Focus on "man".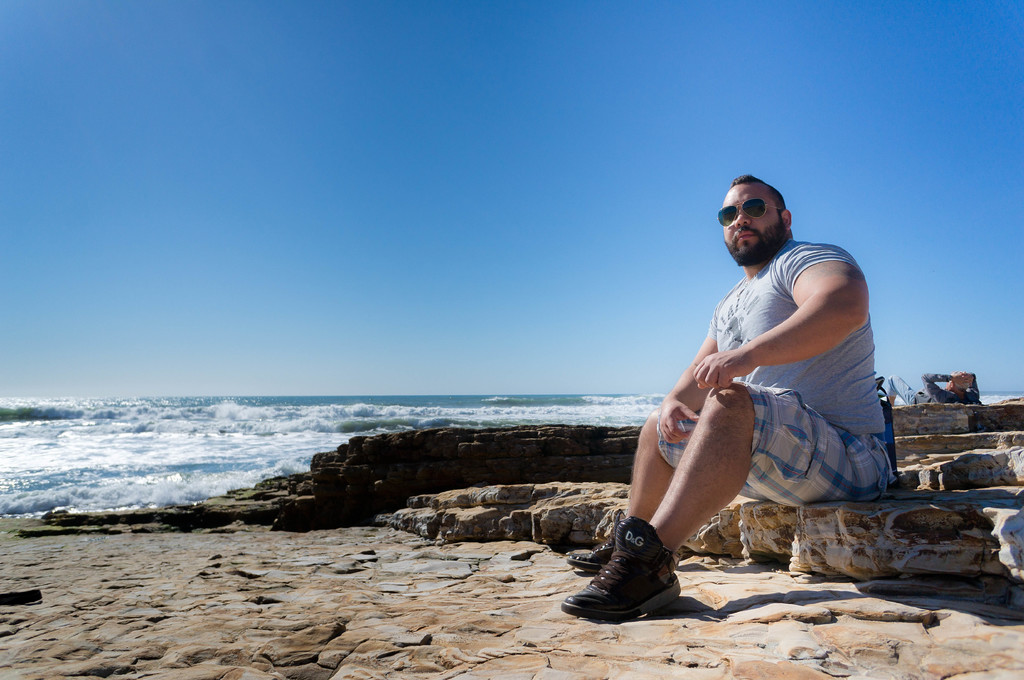
Focused at Rect(611, 168, 881, 613).
